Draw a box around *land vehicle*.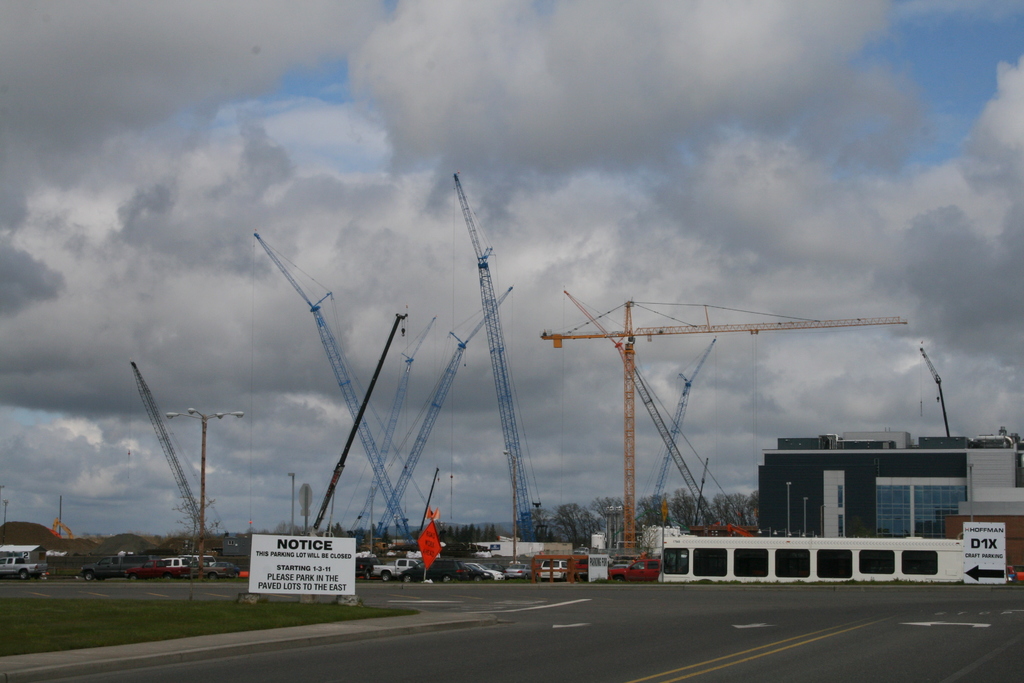
box(614, 562, 662, 580).
